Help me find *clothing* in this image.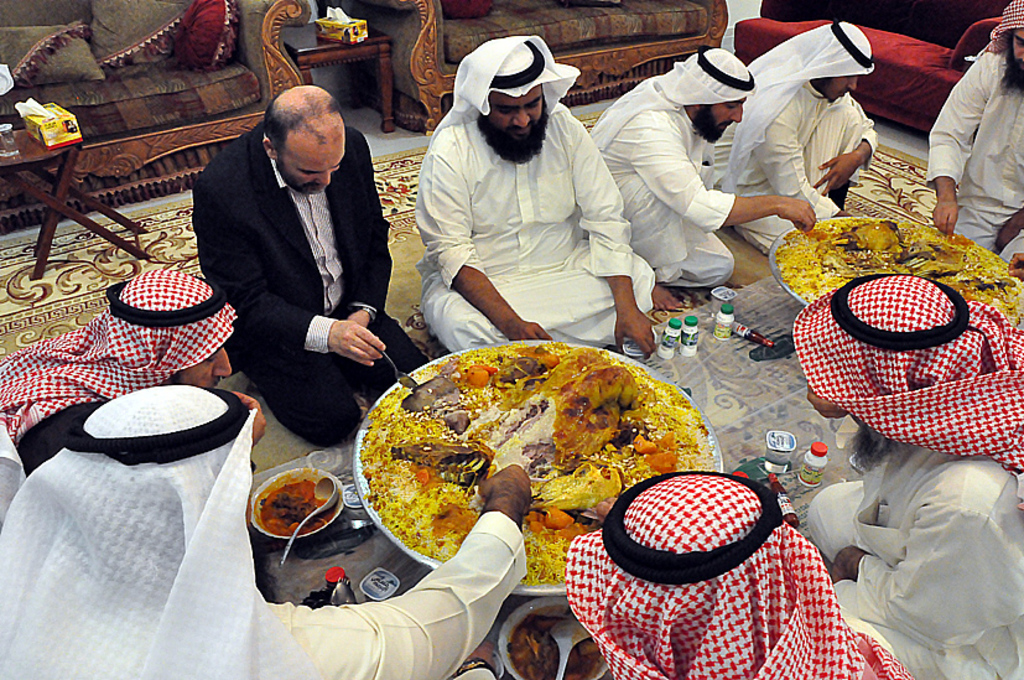
Found it: (left=193, top=113, right=427, bottom=448).
